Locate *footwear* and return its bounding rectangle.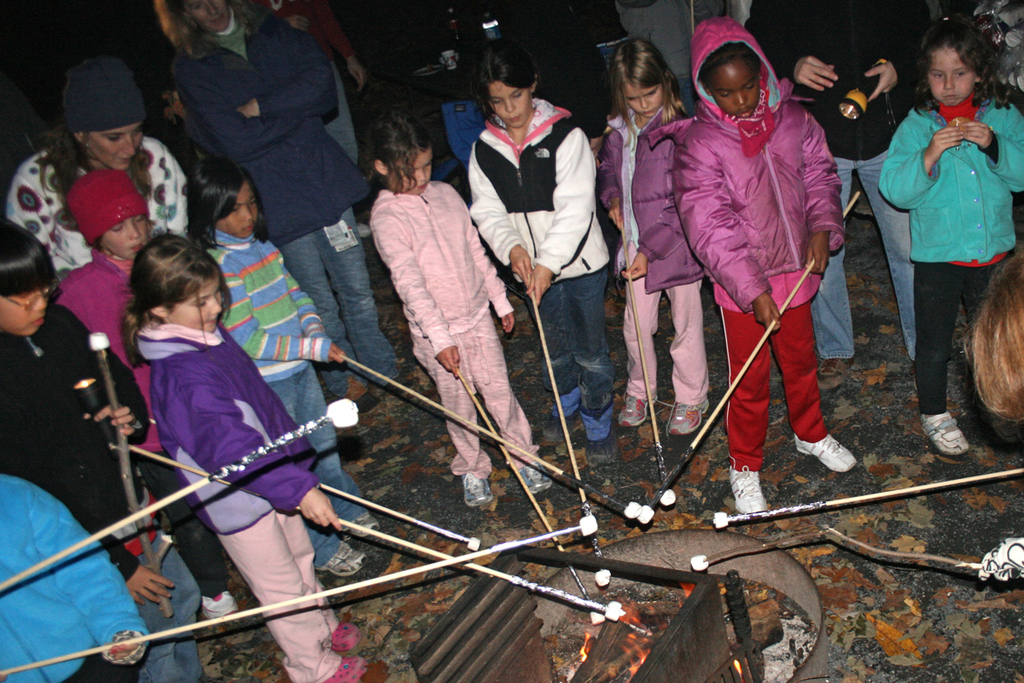
locate(817, 357, 849, 388).
